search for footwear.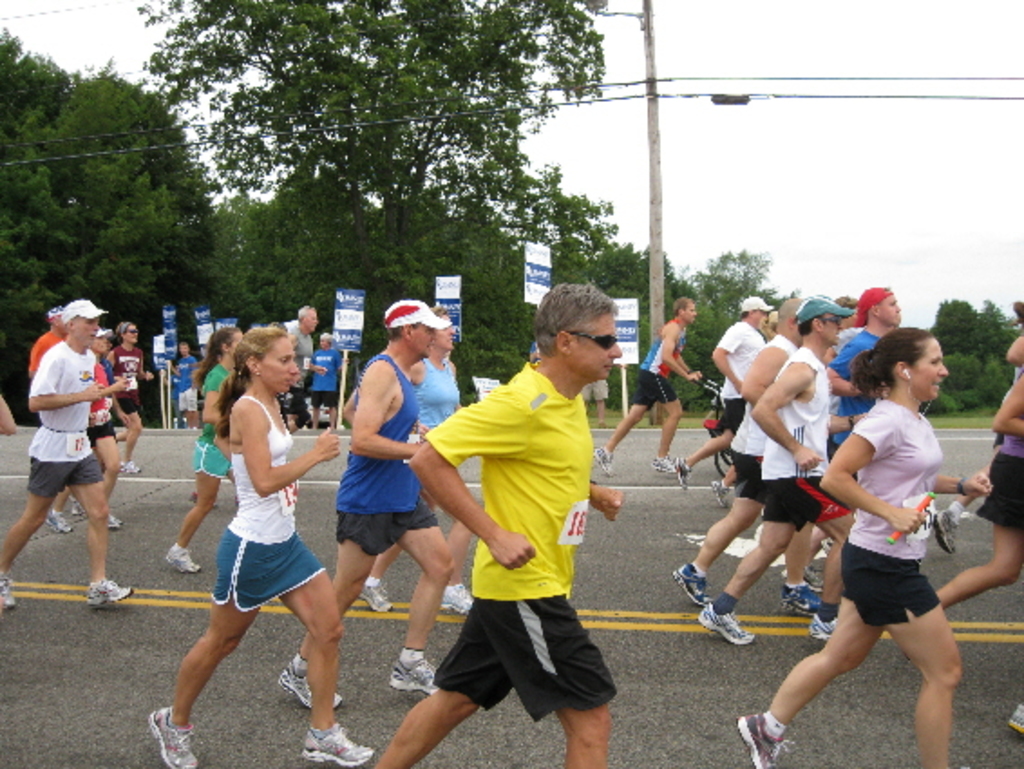
Found at x1=279, y1=662, x2=342, y2=709.
